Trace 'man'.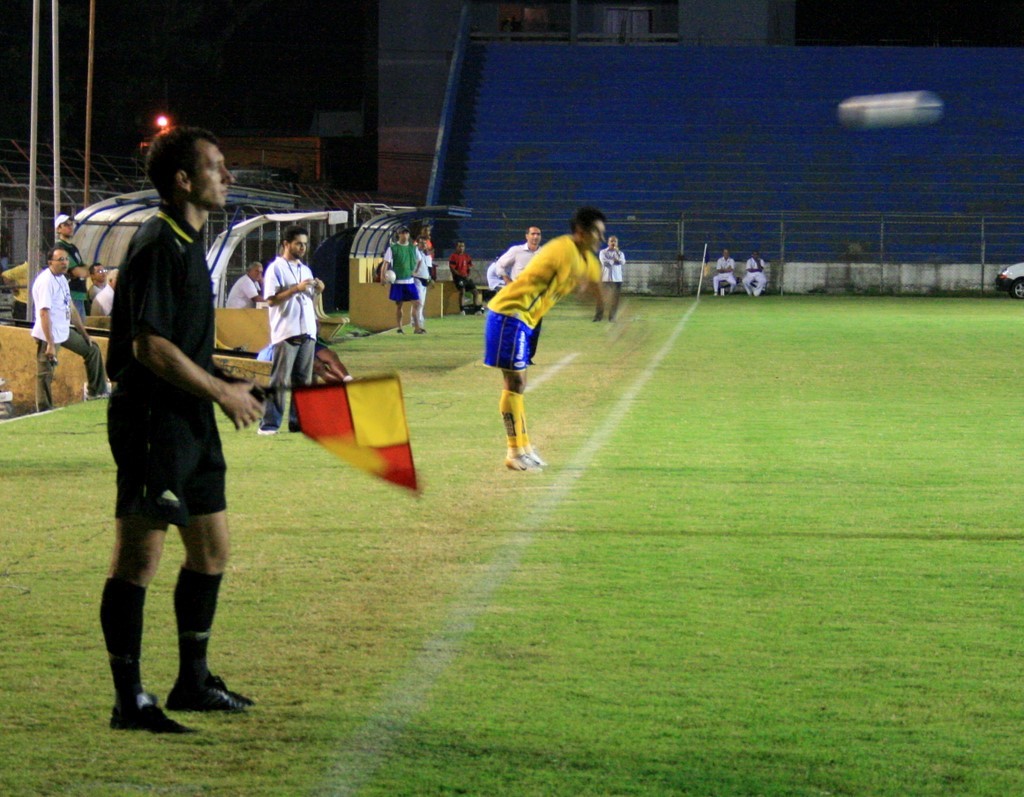
Traced to rect(90, 258, 107, 292).
